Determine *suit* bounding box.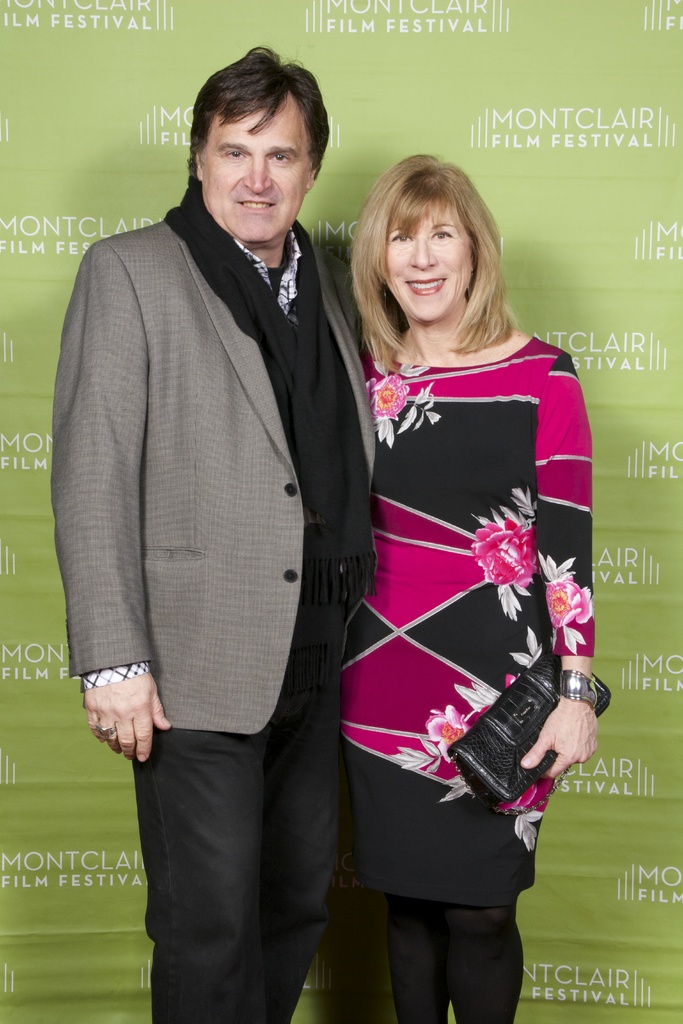
Determined: left=104, top=118, right=445, bottom=973.
